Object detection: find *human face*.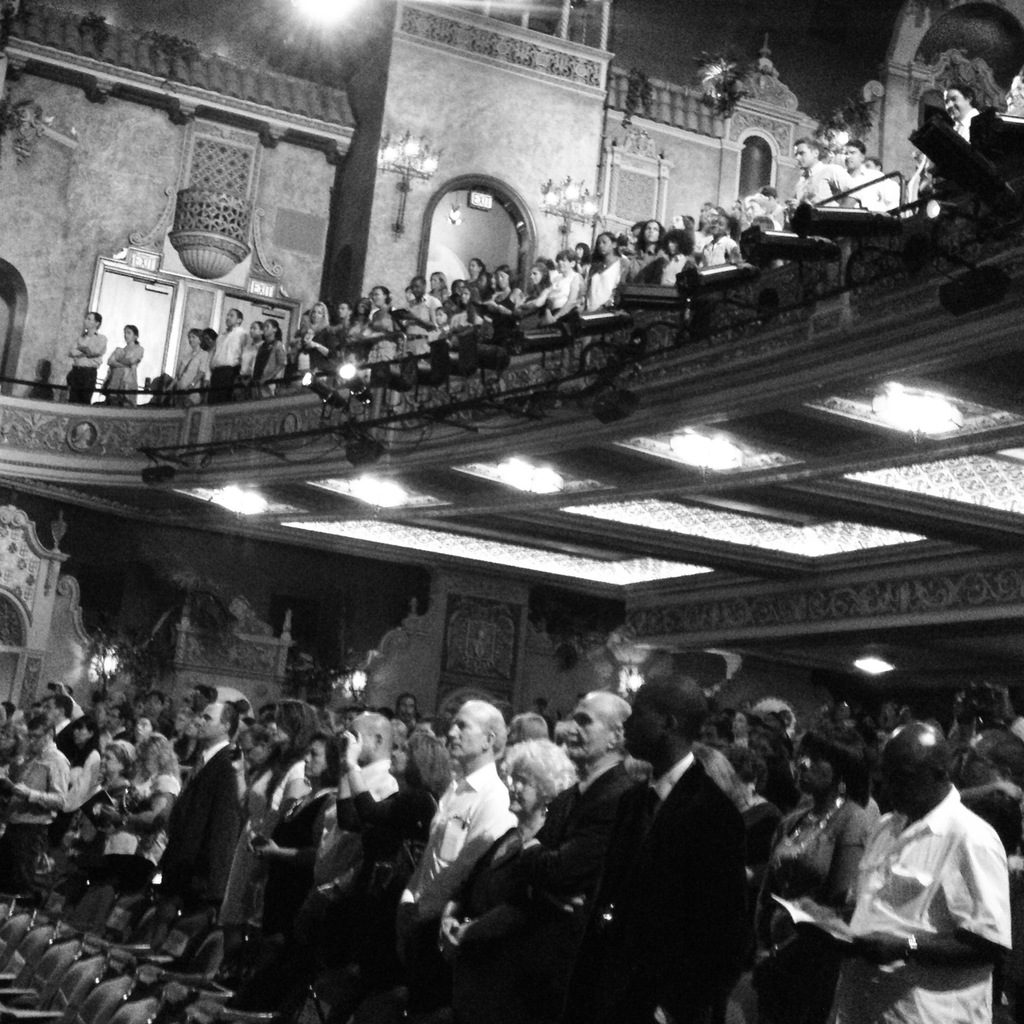
(left=459, top=289, right=471, bottom=301).
